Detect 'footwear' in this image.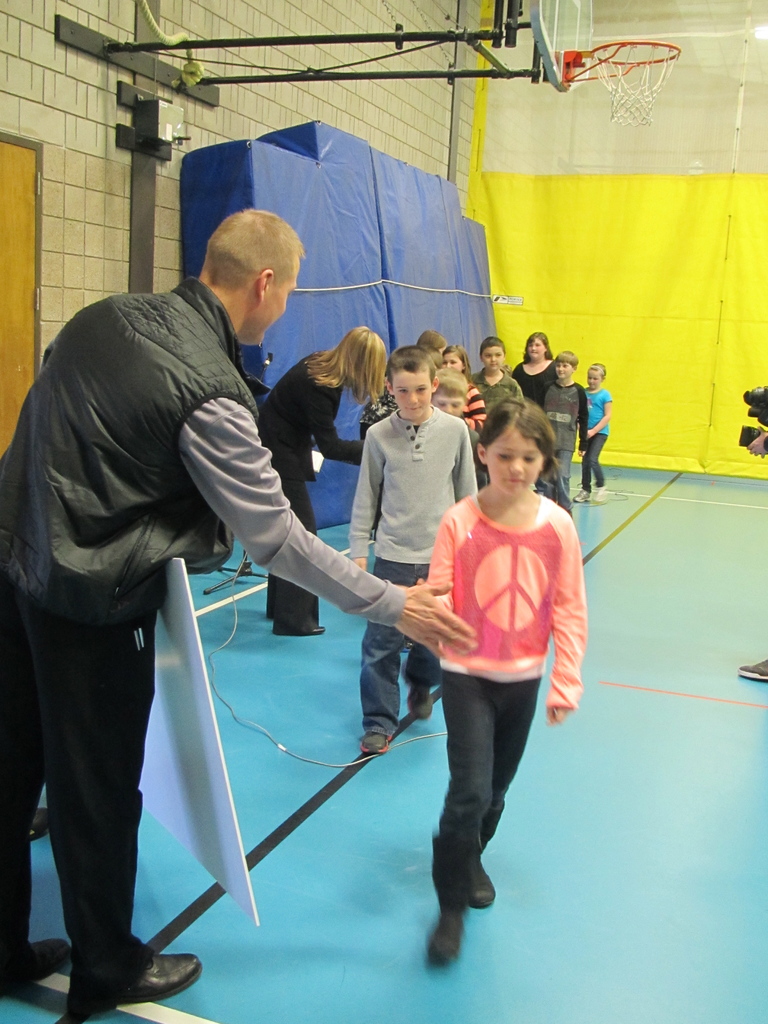
Detection: 427, 912, 465, 966.
